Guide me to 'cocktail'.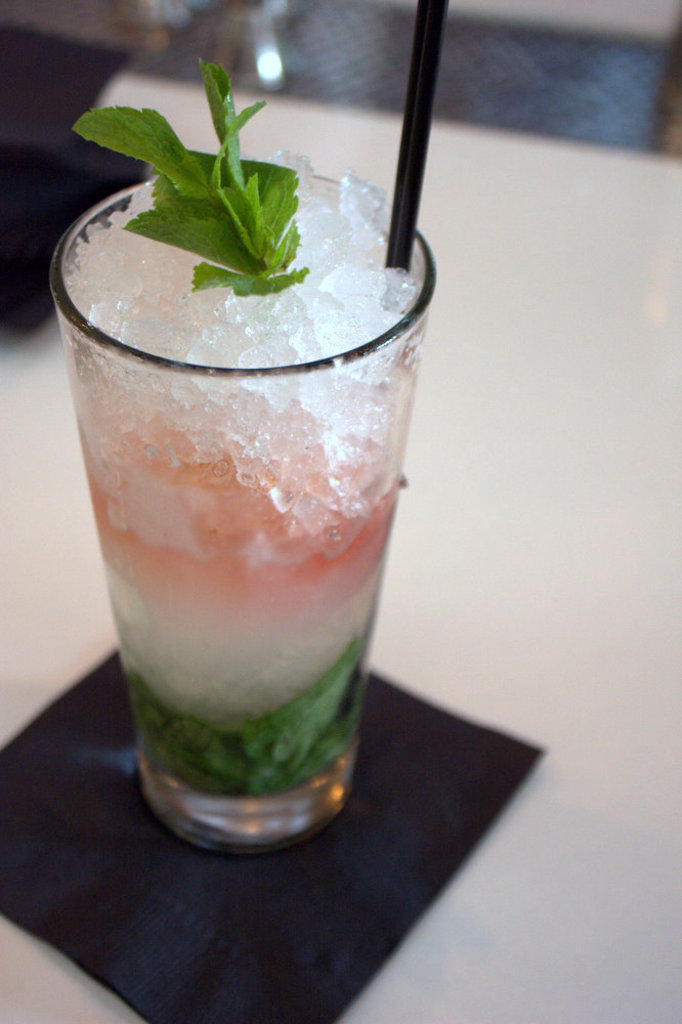
Guidance: x1=43 y1=31 x2=447 y2=849.
